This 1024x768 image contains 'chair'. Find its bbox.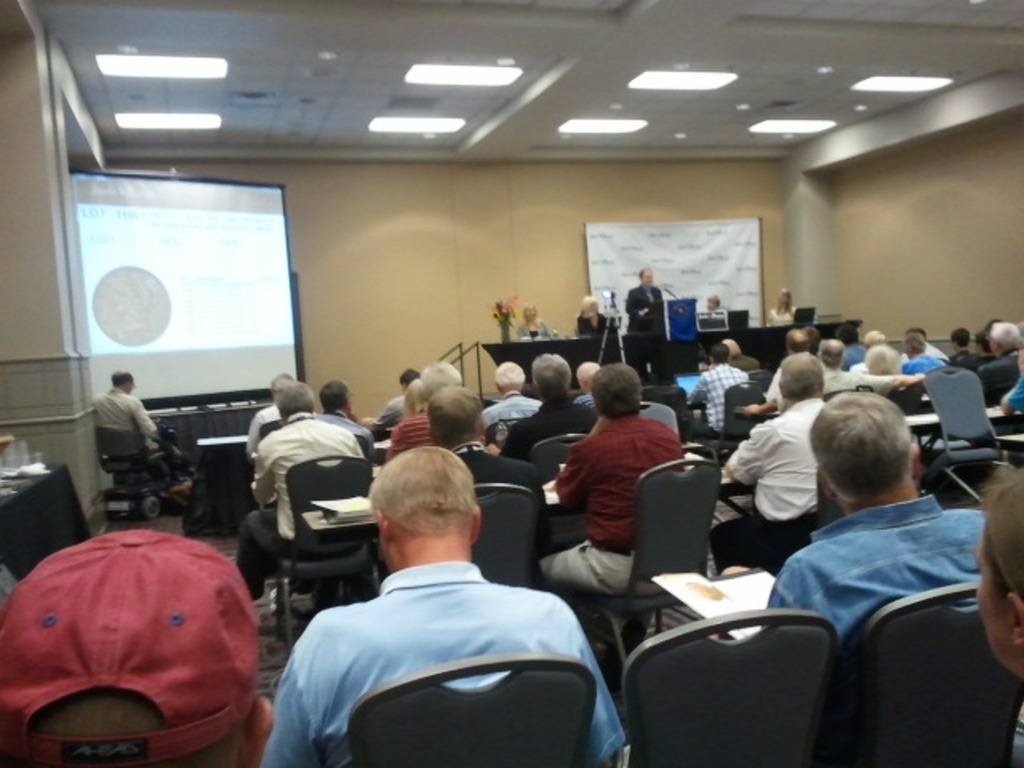
region(642, 382, 694, 442).
